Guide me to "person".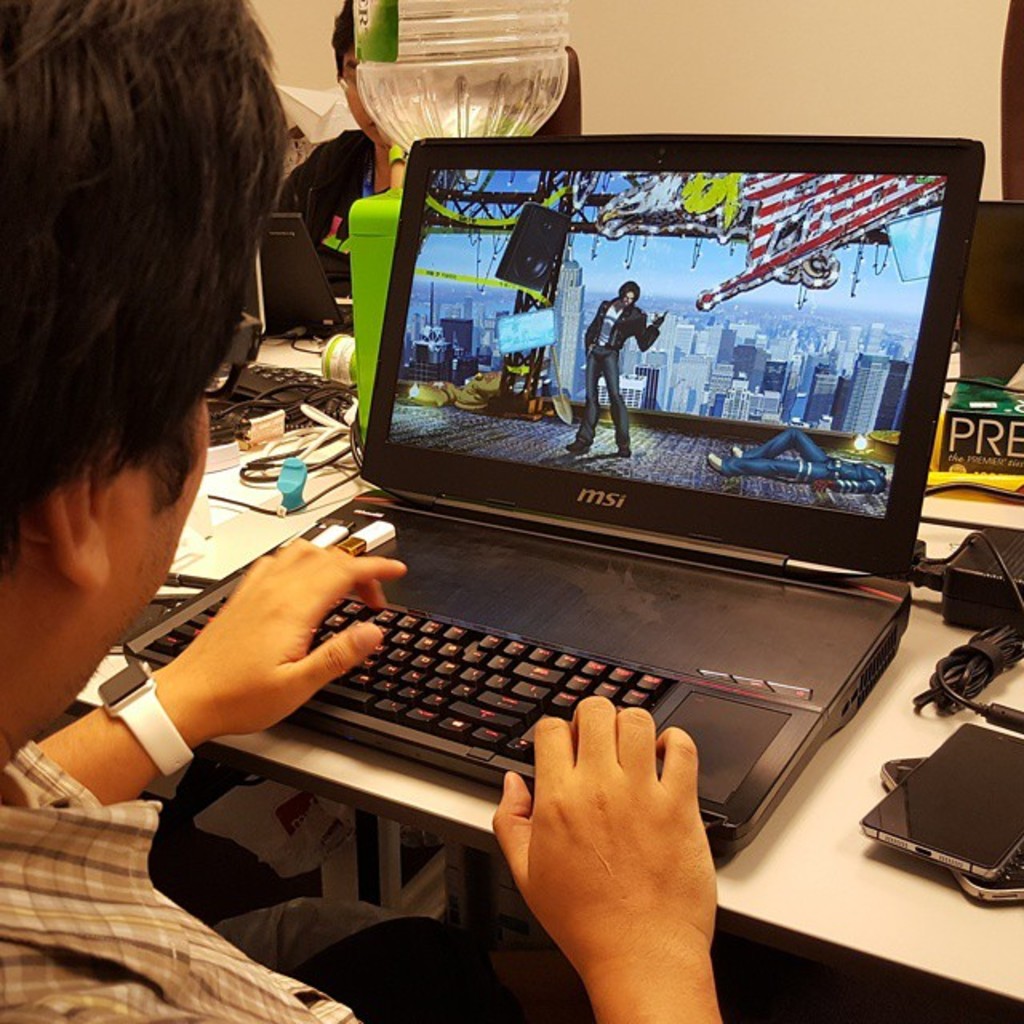
Guidance: 277, 0, 406, 312.
